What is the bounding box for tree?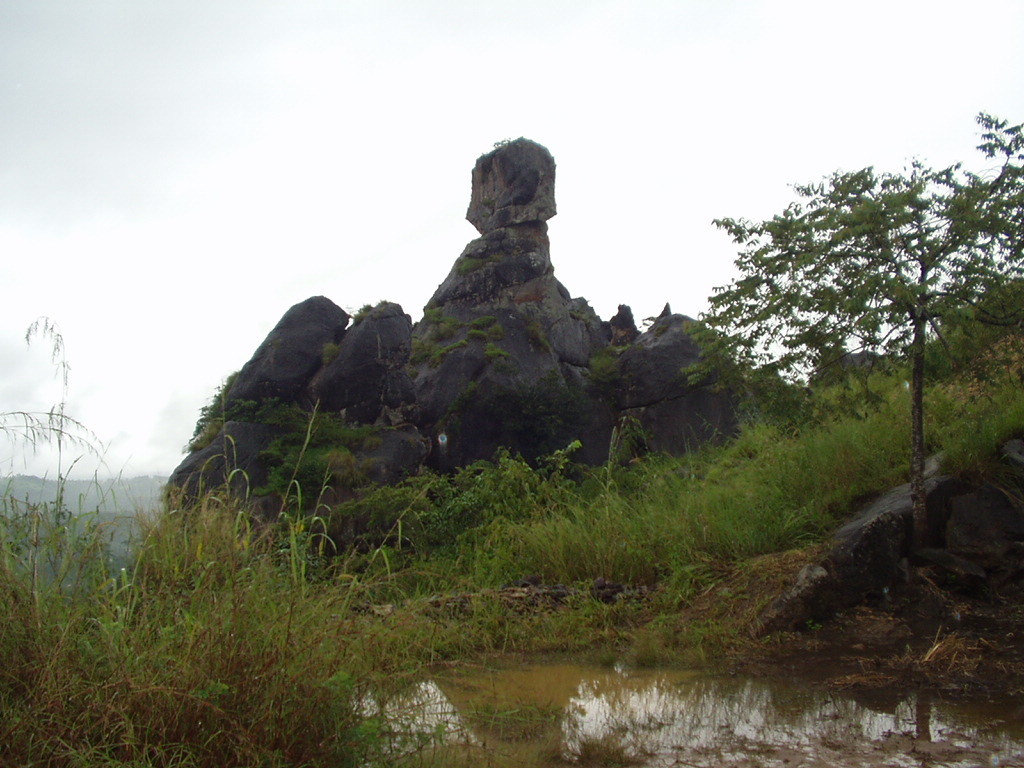
<region>688, 140, 993, 508</region>.
